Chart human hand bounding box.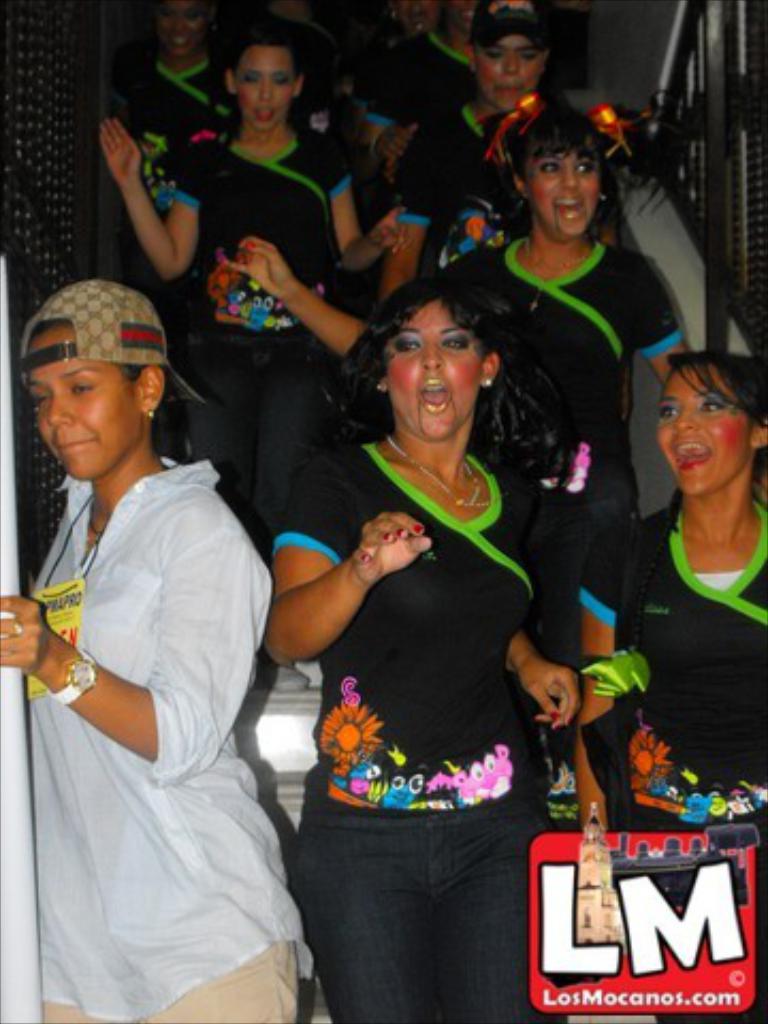
Charted: <bbox>348, 510, 442, 589</bbox>.
